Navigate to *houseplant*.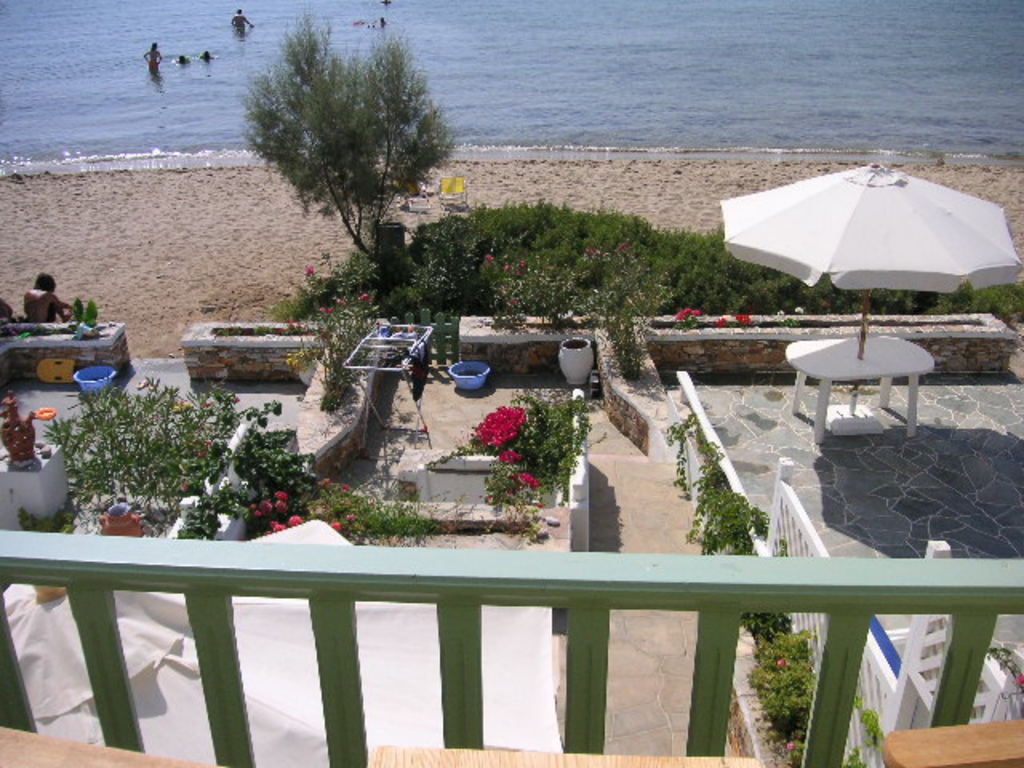
Navigation target: <bbox>859, 712, 883, 766</bbox>.
